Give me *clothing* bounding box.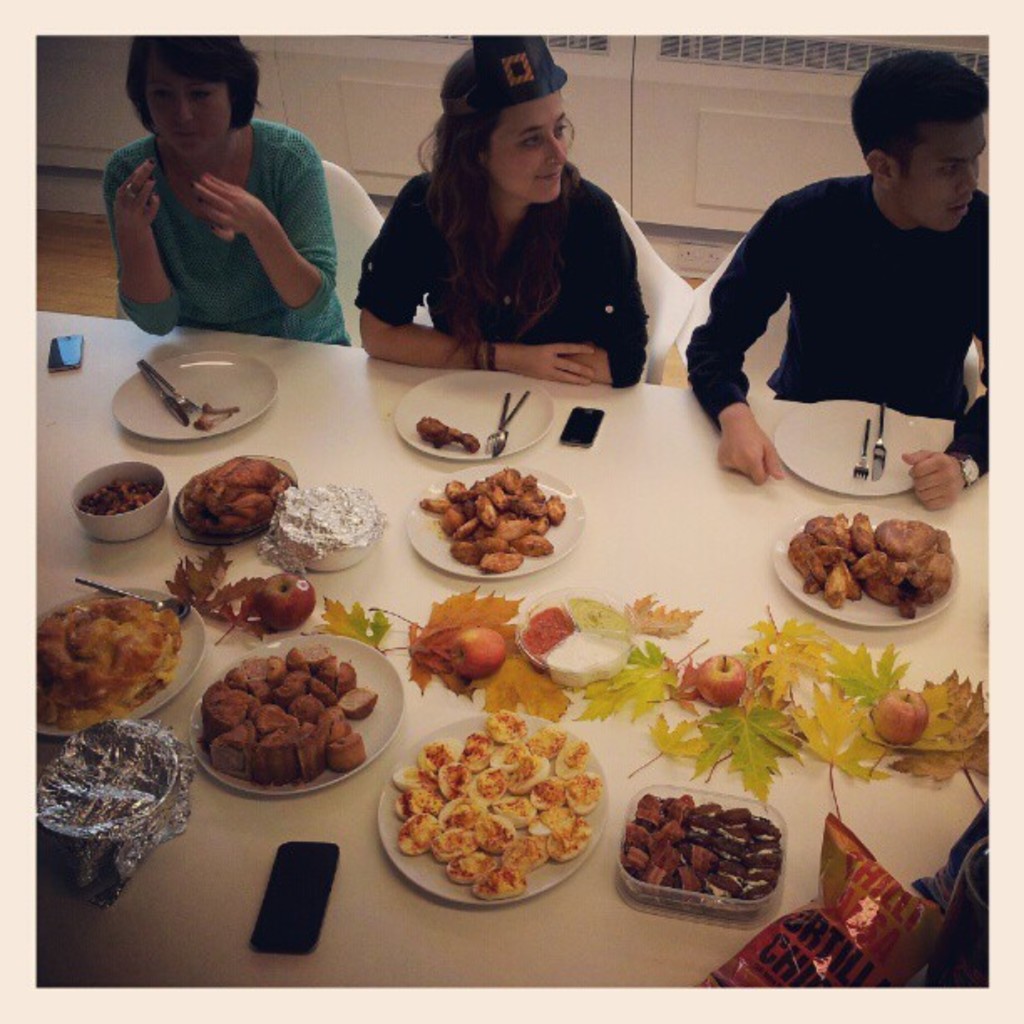
l=105, t=120, r=356, b=356.
